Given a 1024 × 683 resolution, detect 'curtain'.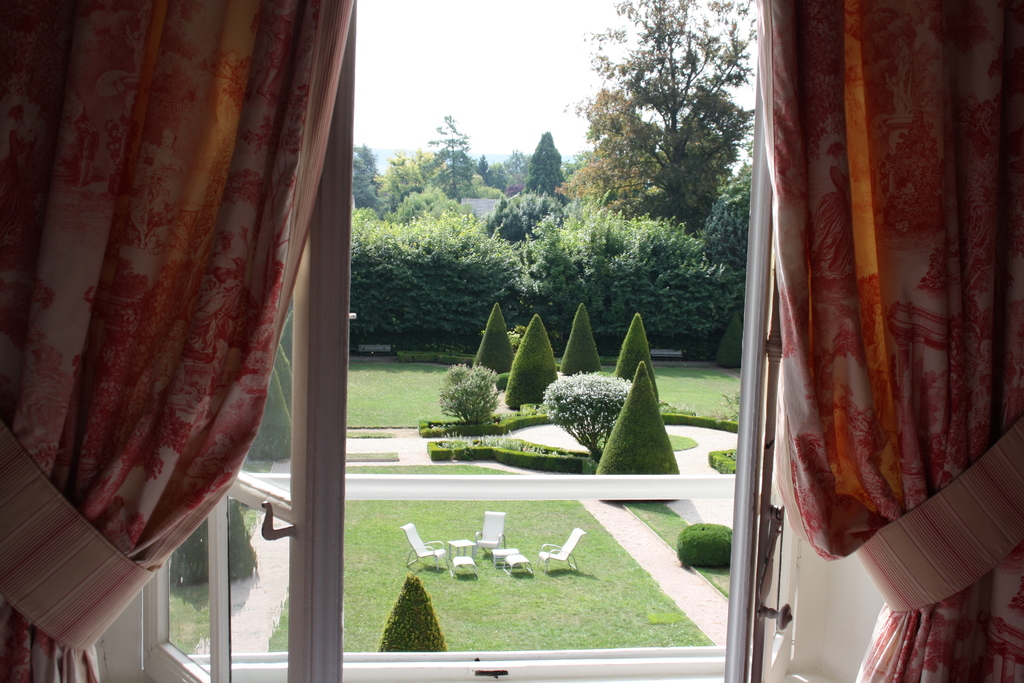
select_region(765, 0, 1023, 682).
